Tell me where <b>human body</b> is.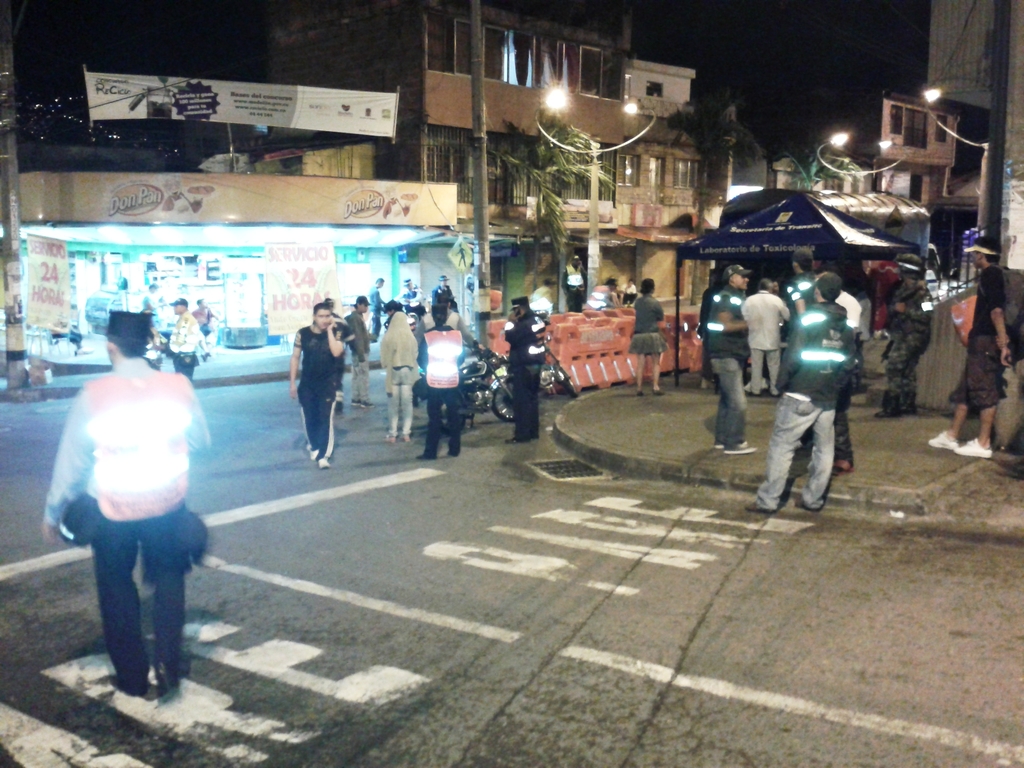
<b>human body</b> is at l=737, t=289, r=790, b=392.
